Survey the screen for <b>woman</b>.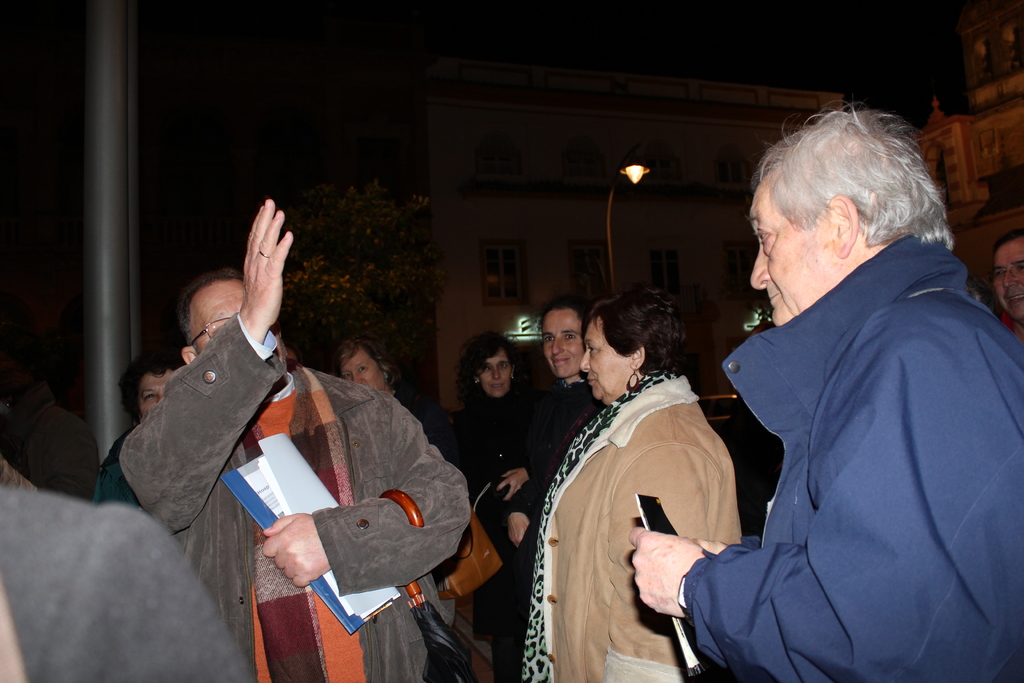
Survey found: [x1=332, y1=324, x2=461, y2=466].
